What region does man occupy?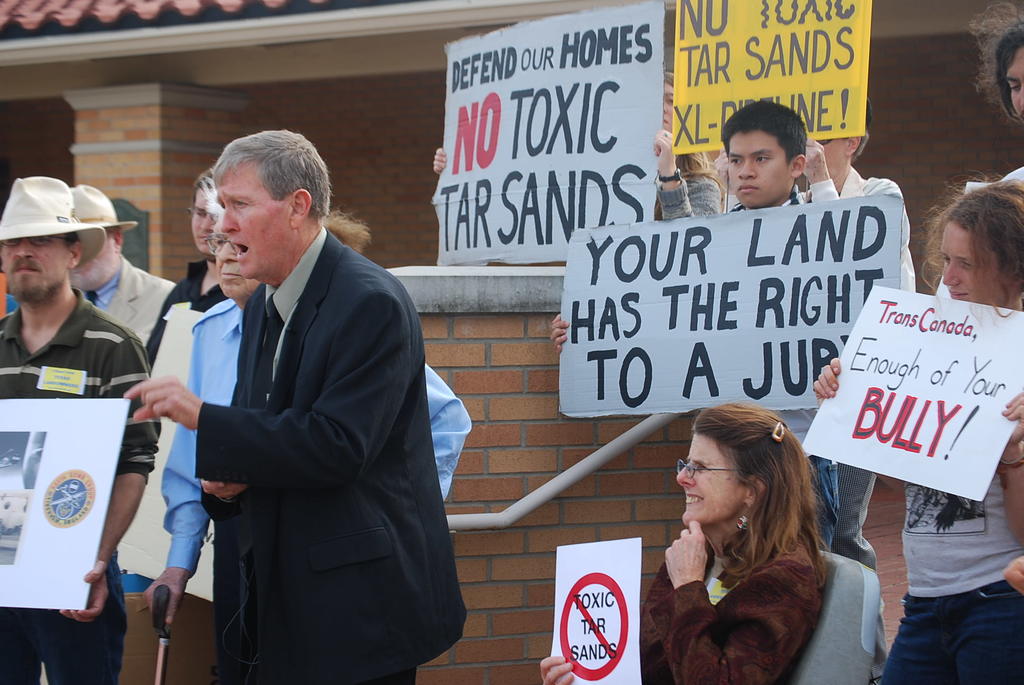
bbox=(0, 175, 161, 684).
